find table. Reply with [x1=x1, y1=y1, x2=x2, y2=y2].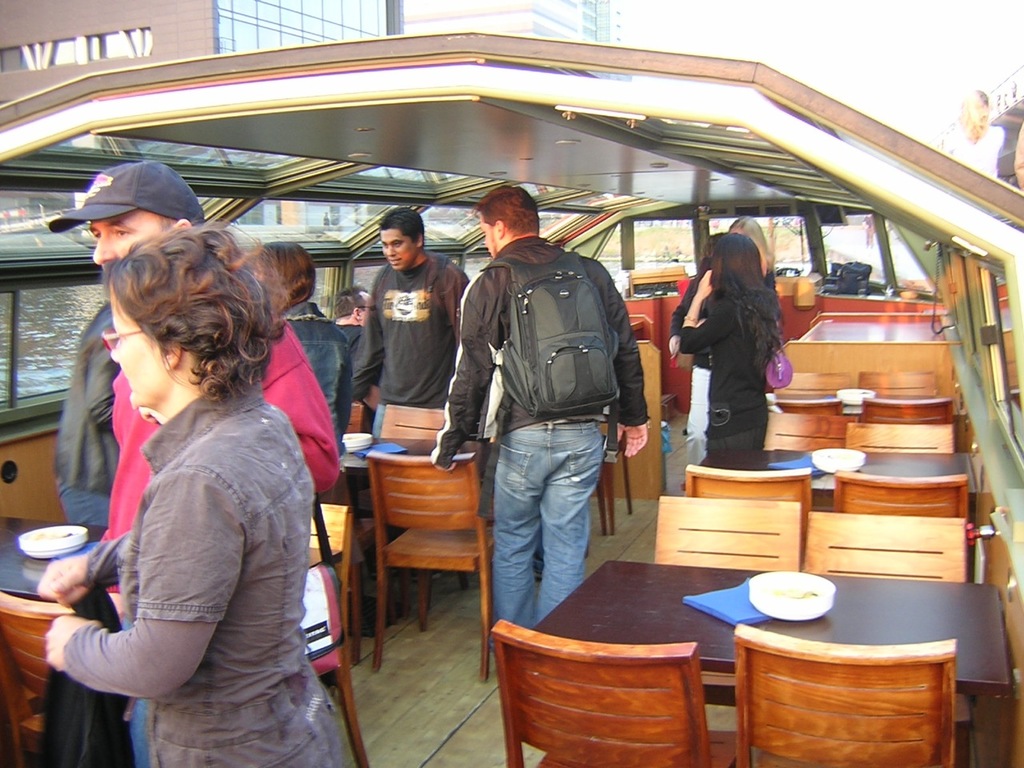
[x1=526, y1=554, x2=1019, y2=765].
